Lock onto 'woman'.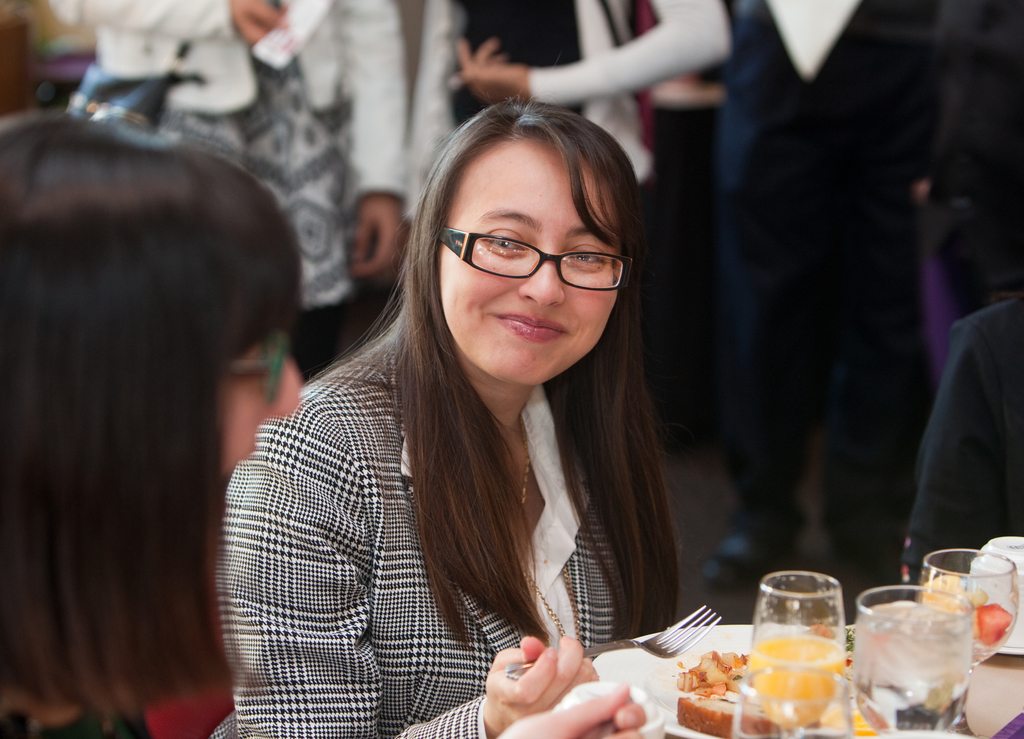
Locked: x1=0 y1=107 x2=308 y2=738.
